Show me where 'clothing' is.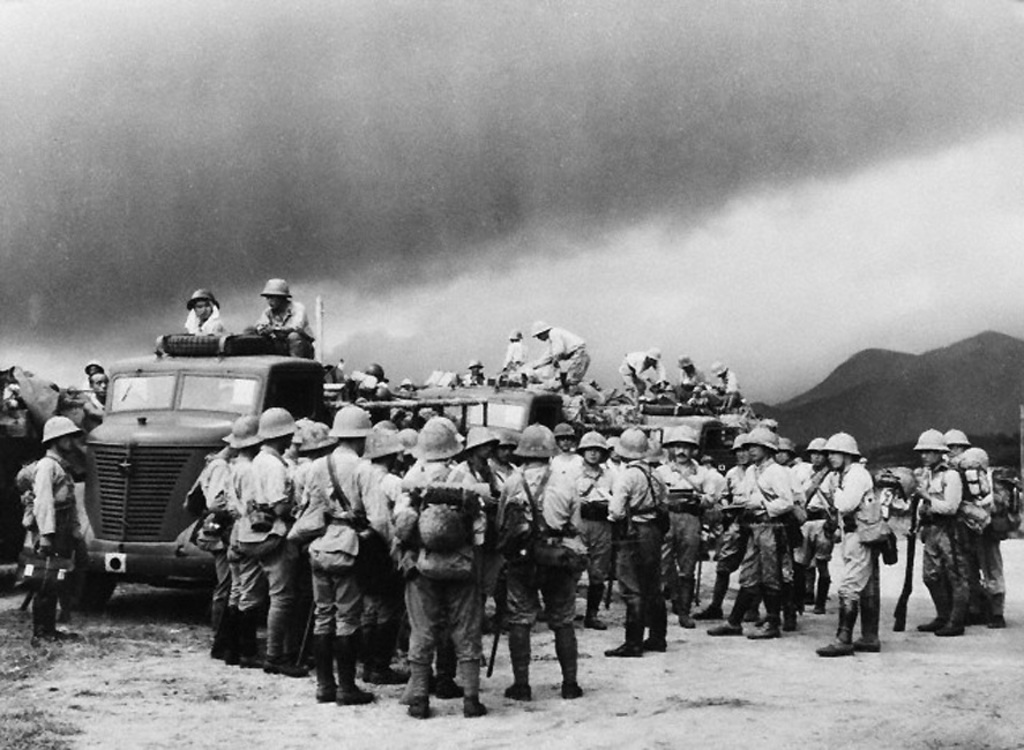
'clothing' is at bbox(550, 447, 606, 613).
